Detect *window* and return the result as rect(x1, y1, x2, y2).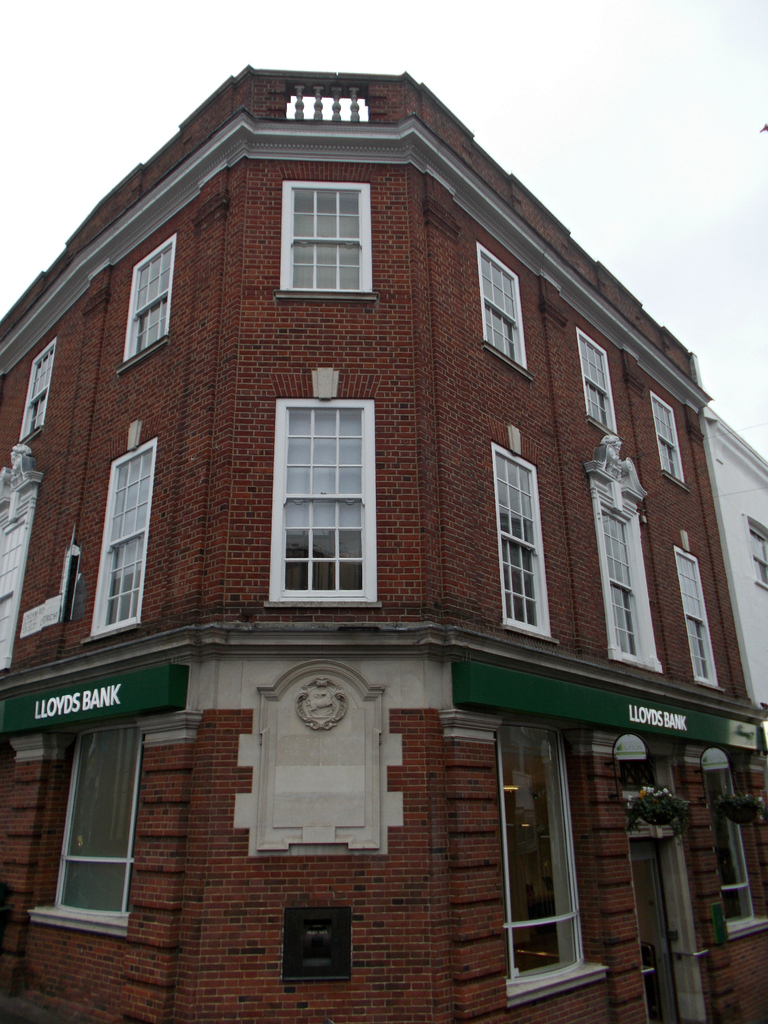
rect(682, 744, 754, 934).
